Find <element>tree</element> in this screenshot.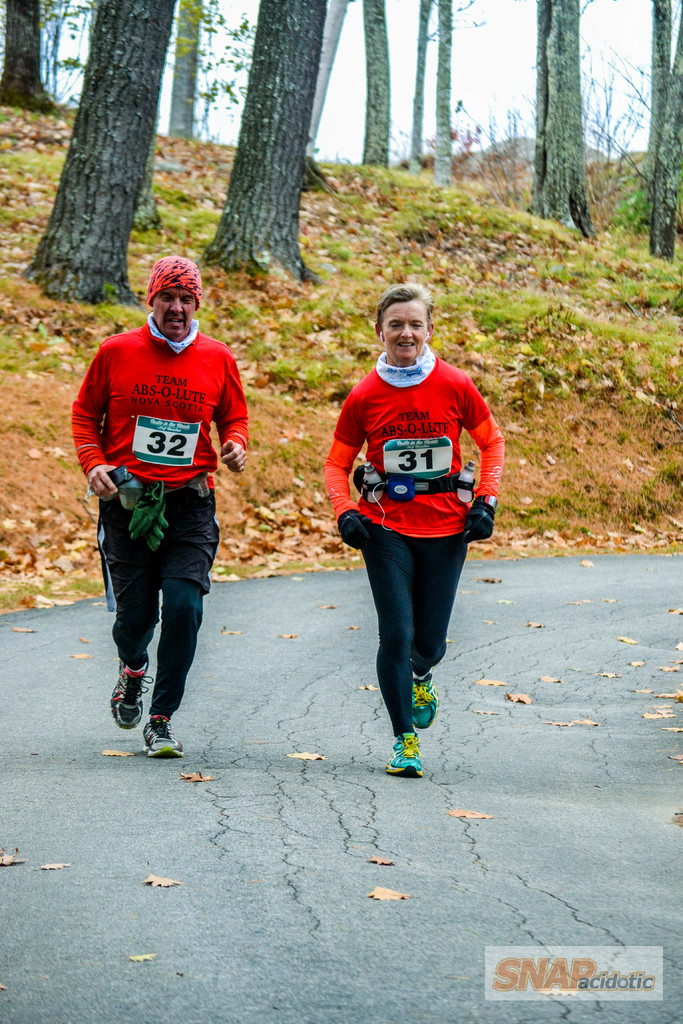
The bounding box for <element>tree</element> is crop(504, 36, 630, 266).
